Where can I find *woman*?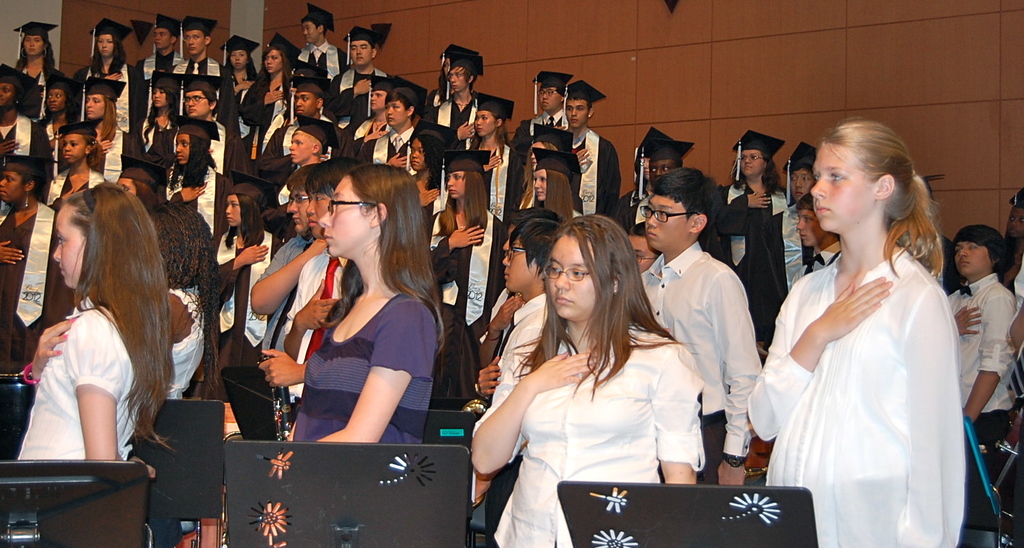
You can find it at BBox(261, 78, 332, 156).
